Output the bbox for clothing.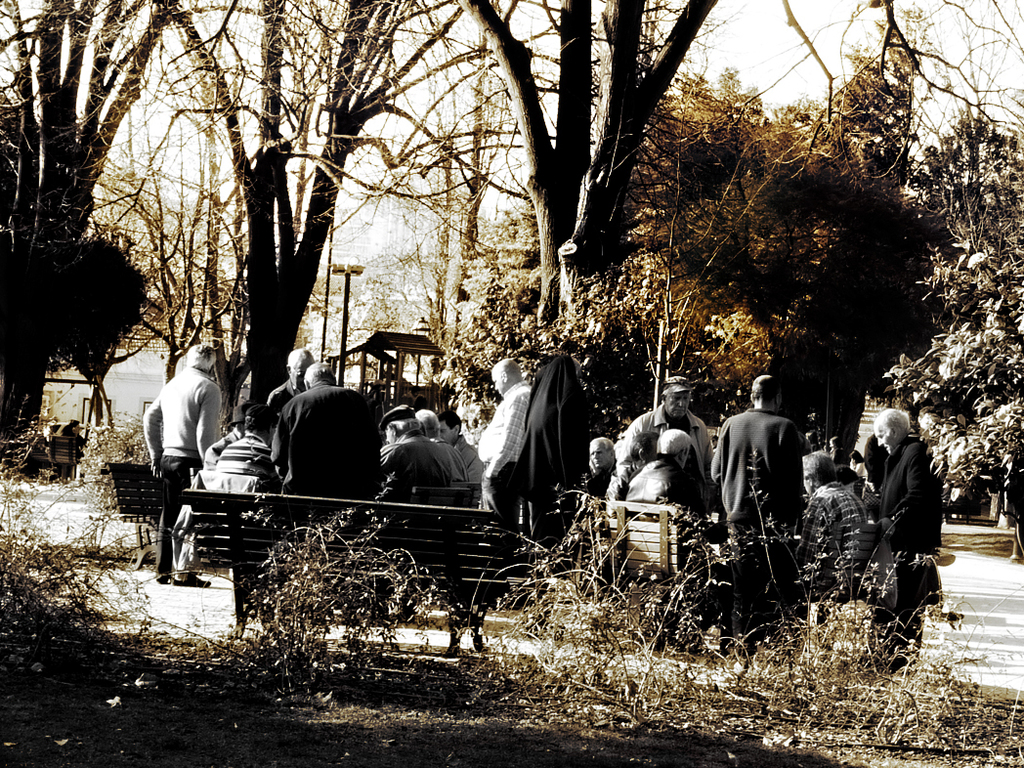
[1000,467,1022,533].
